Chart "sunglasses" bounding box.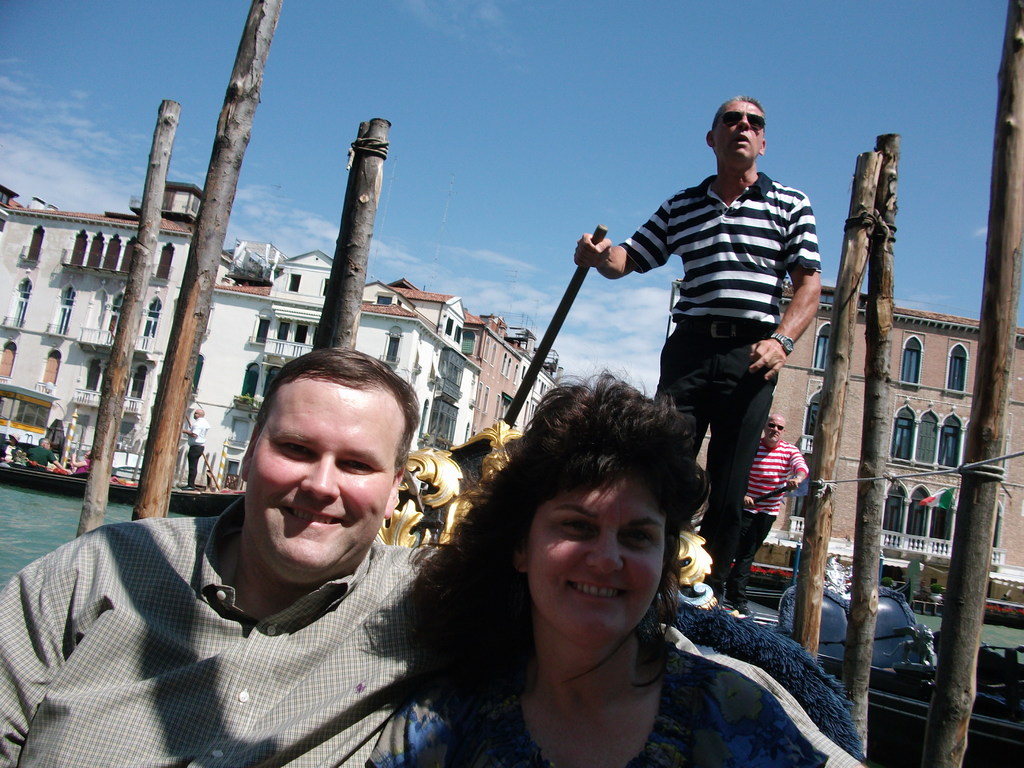
Charted: [719,110,766,131].
